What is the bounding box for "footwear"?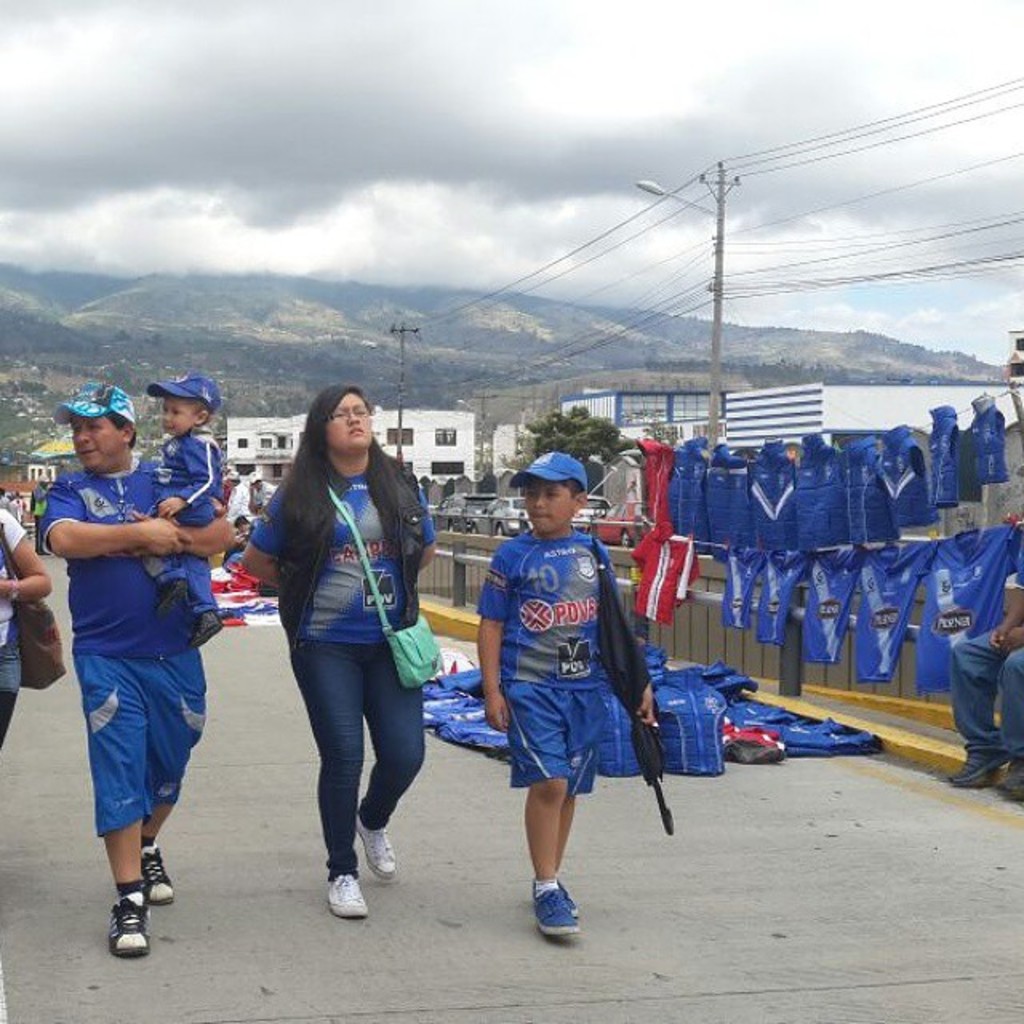
detection(328, 869, 366, 922).
